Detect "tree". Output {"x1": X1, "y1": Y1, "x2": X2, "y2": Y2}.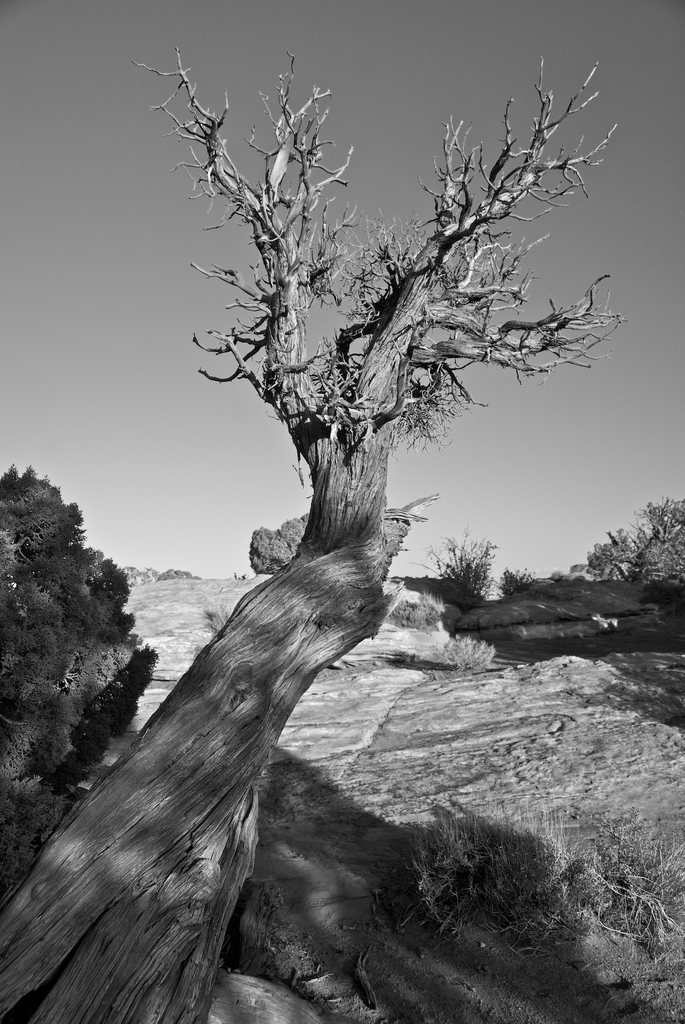
{"x1": 3, "y1": 2, "x2": 645, "y2": 942}.
